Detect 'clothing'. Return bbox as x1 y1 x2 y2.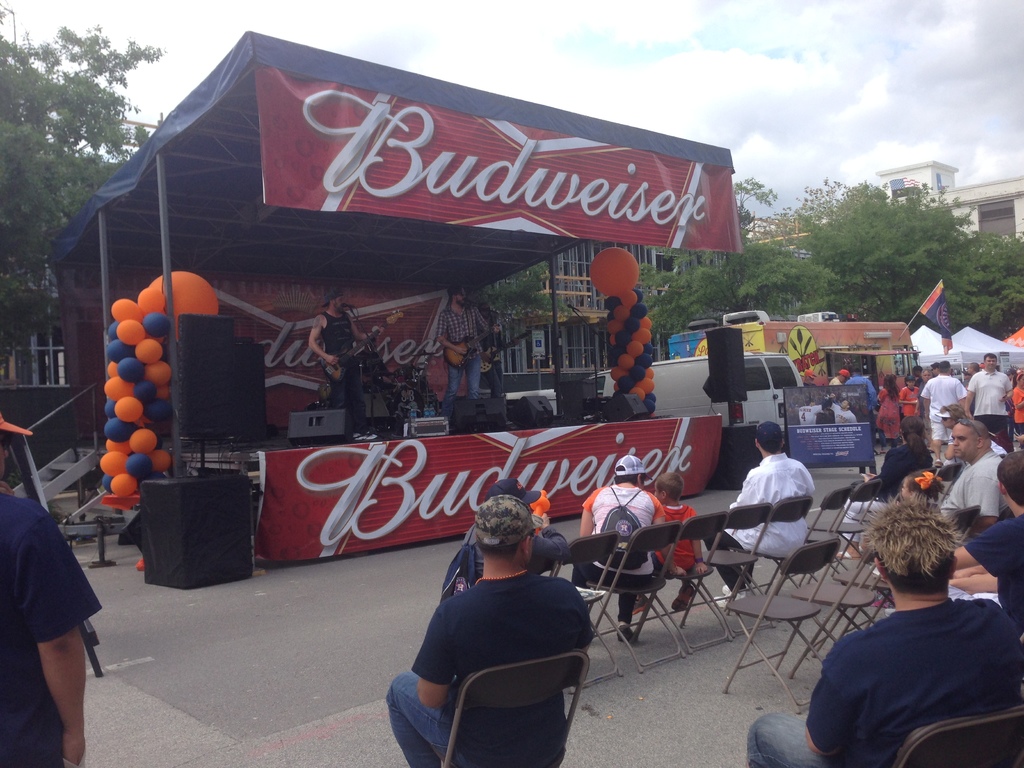
708 458 818 557.
